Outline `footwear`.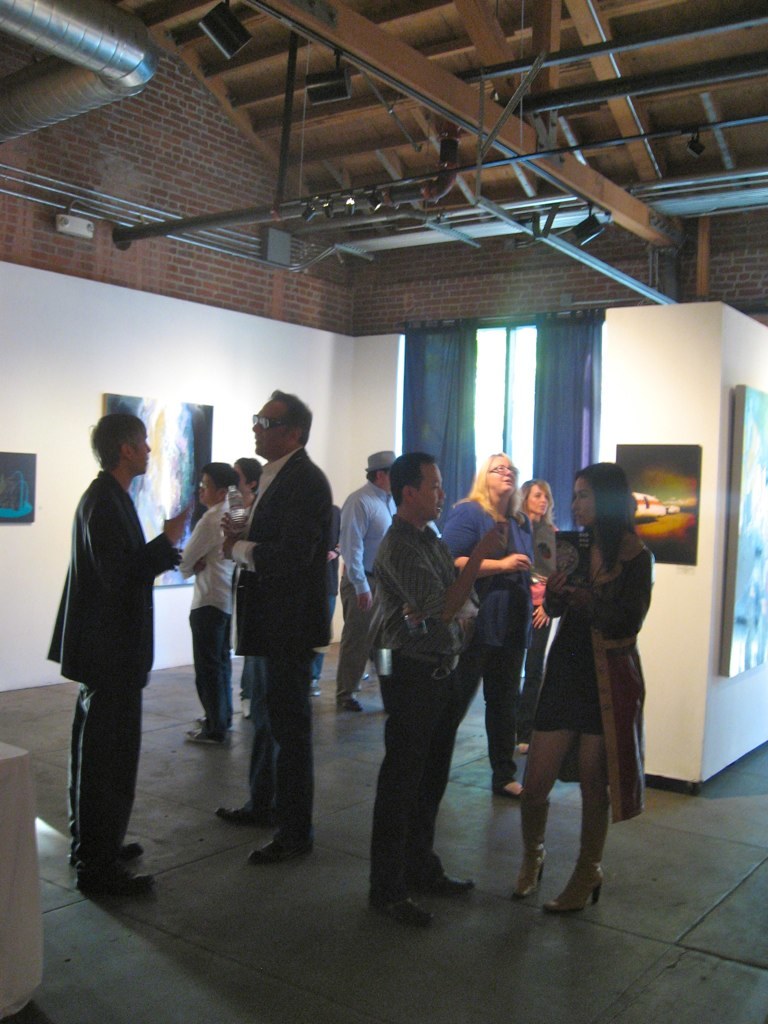
Outline: crop(373, 900, 430, 926).
